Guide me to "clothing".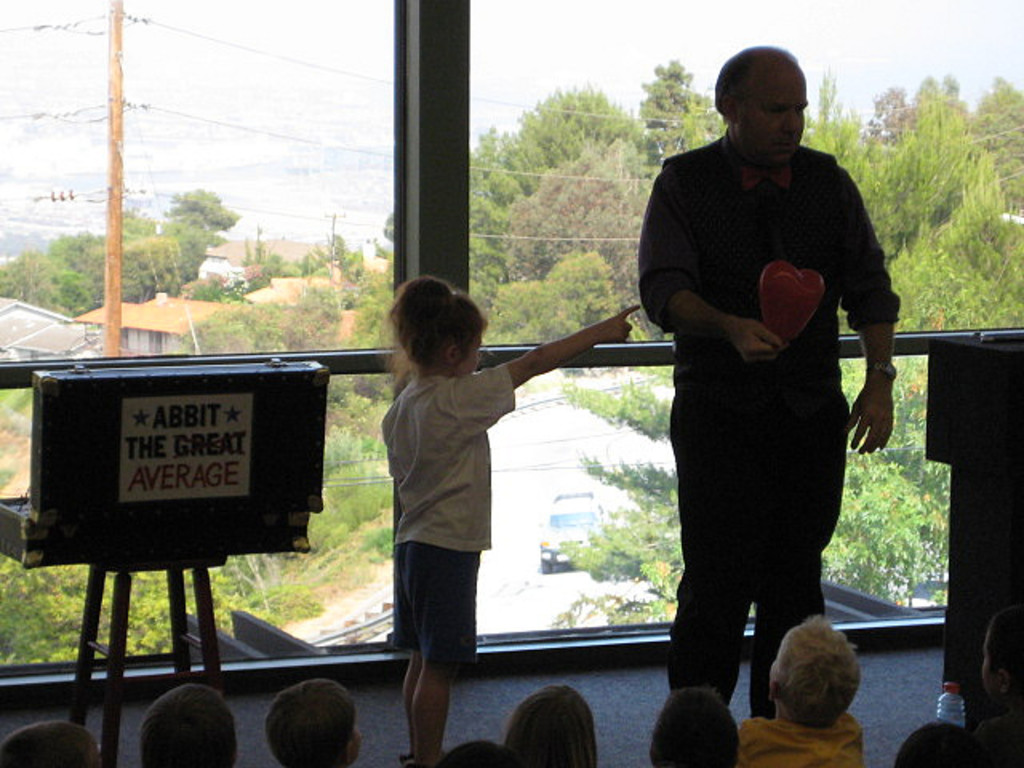
Guidance: (x1=373, y1=370, x2=522, y2=675).
